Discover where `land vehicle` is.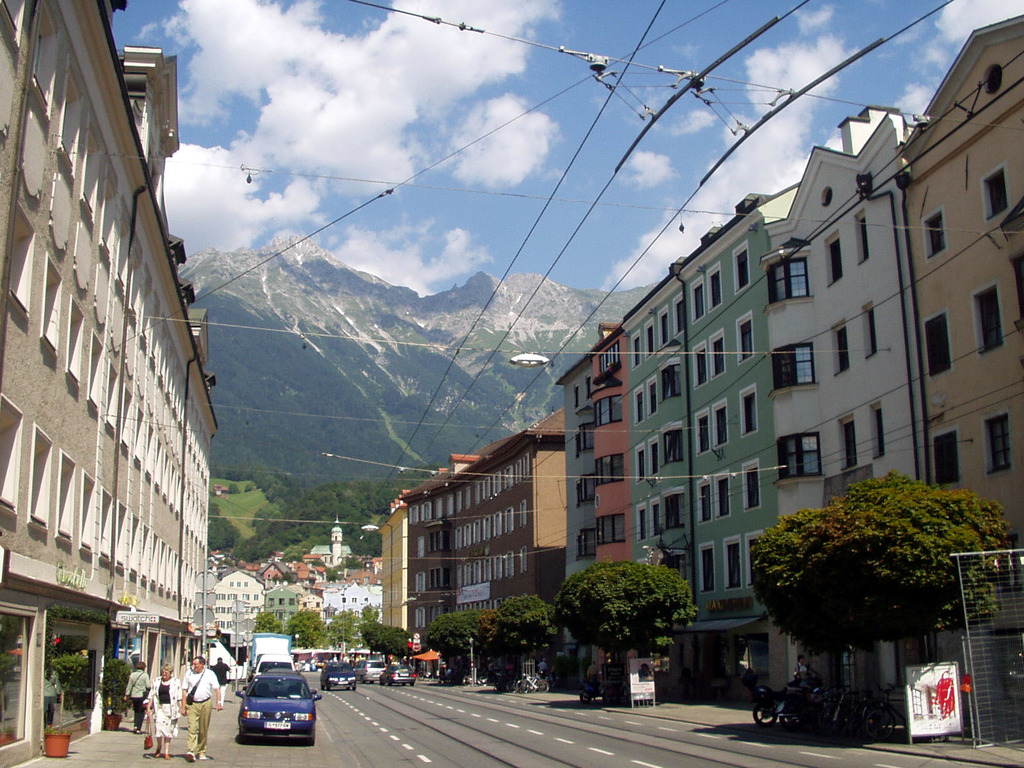
Discovered at x1=868, y1=682, x2=910, y2=740.
